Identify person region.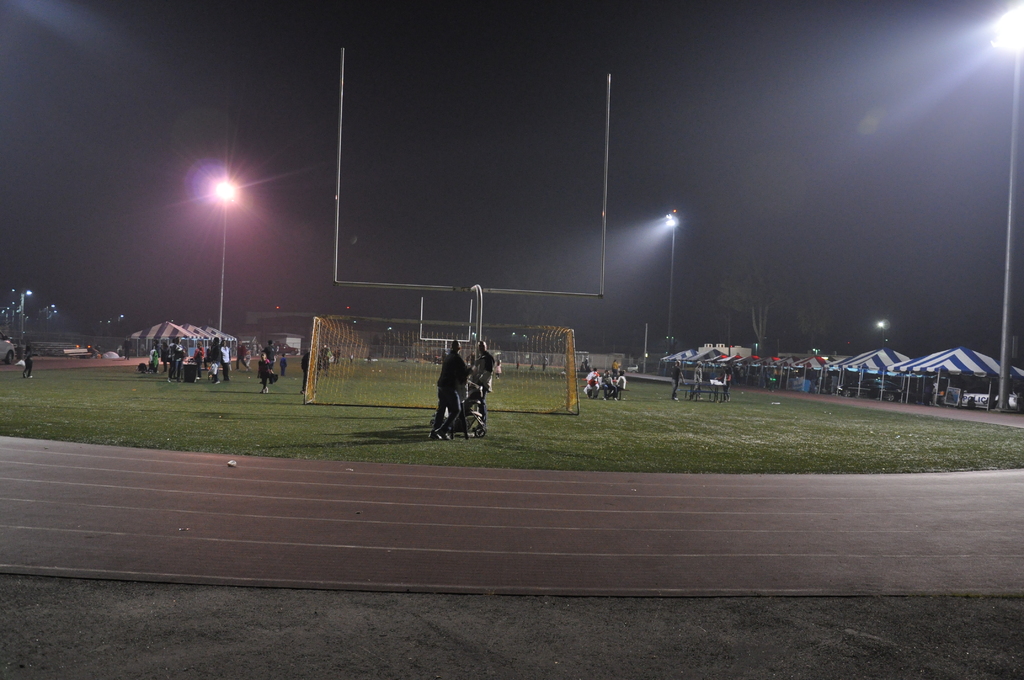
Region: box=[474, 339, 493, 399].
